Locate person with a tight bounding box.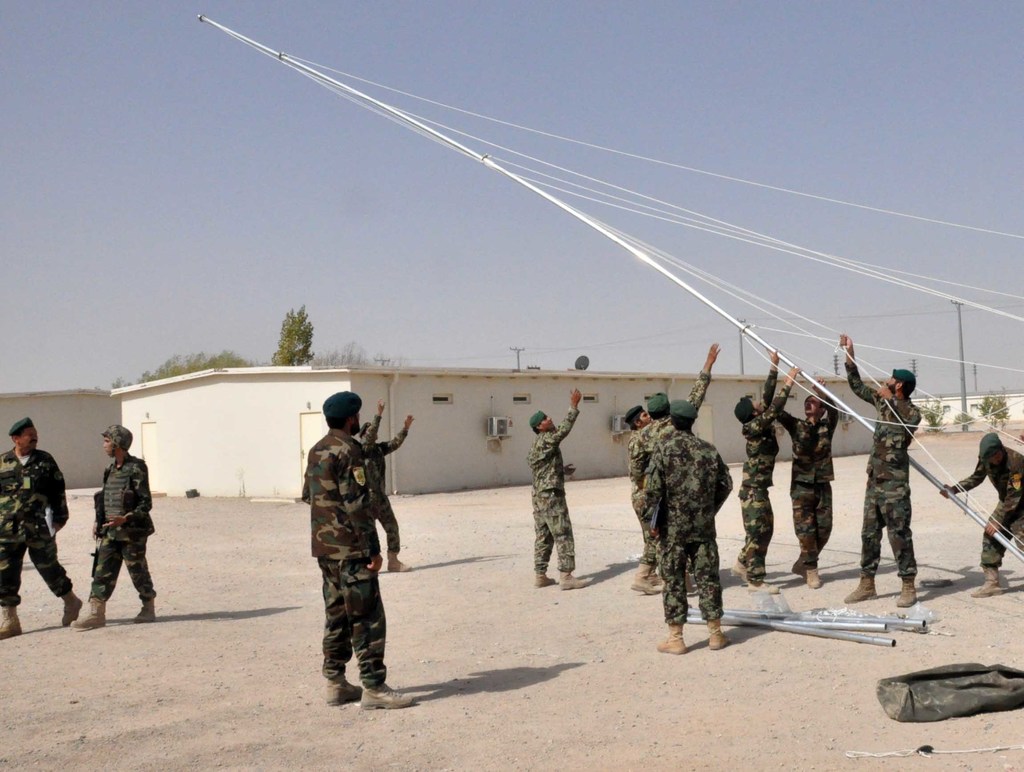
bbox=(632, 337, 717, 591).
